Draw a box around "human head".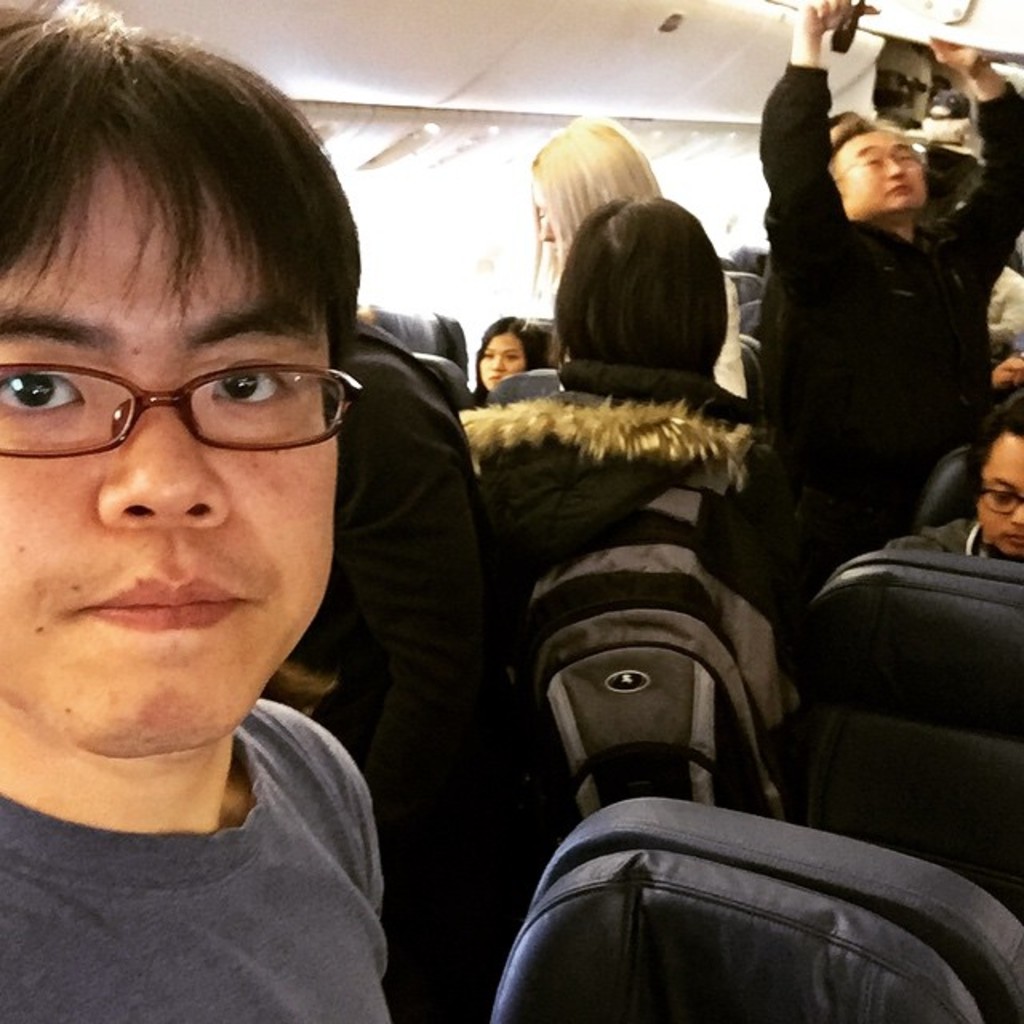
bbox=[557, 197, 731, 374].
